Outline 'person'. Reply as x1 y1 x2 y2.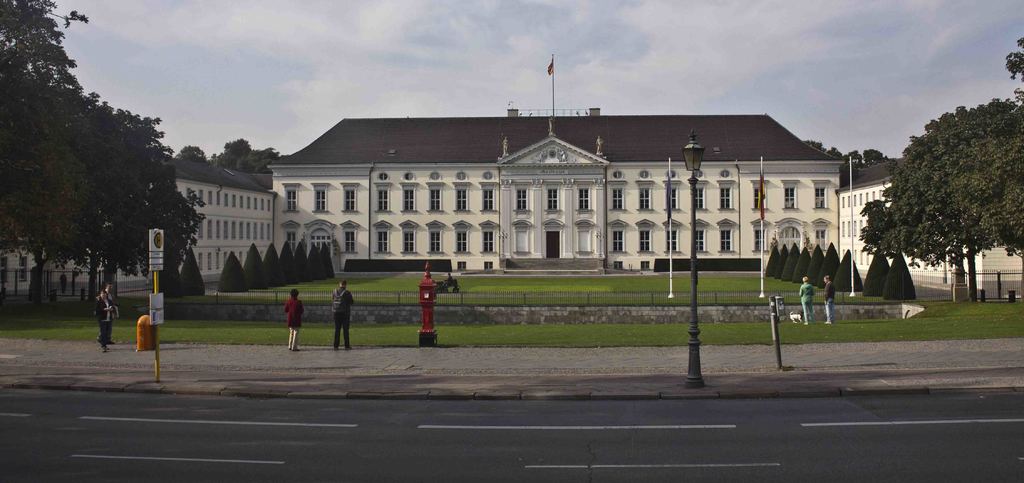
797 277 813 323.
